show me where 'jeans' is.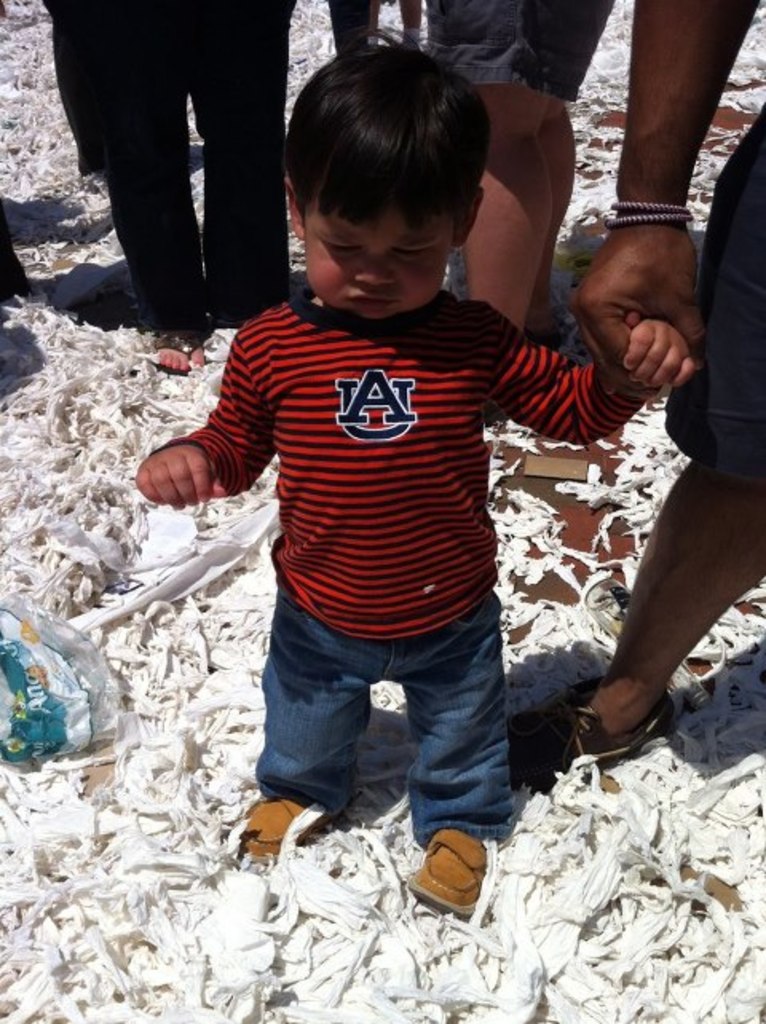
'jeans' is at box=[257, 597, 514, 858].
